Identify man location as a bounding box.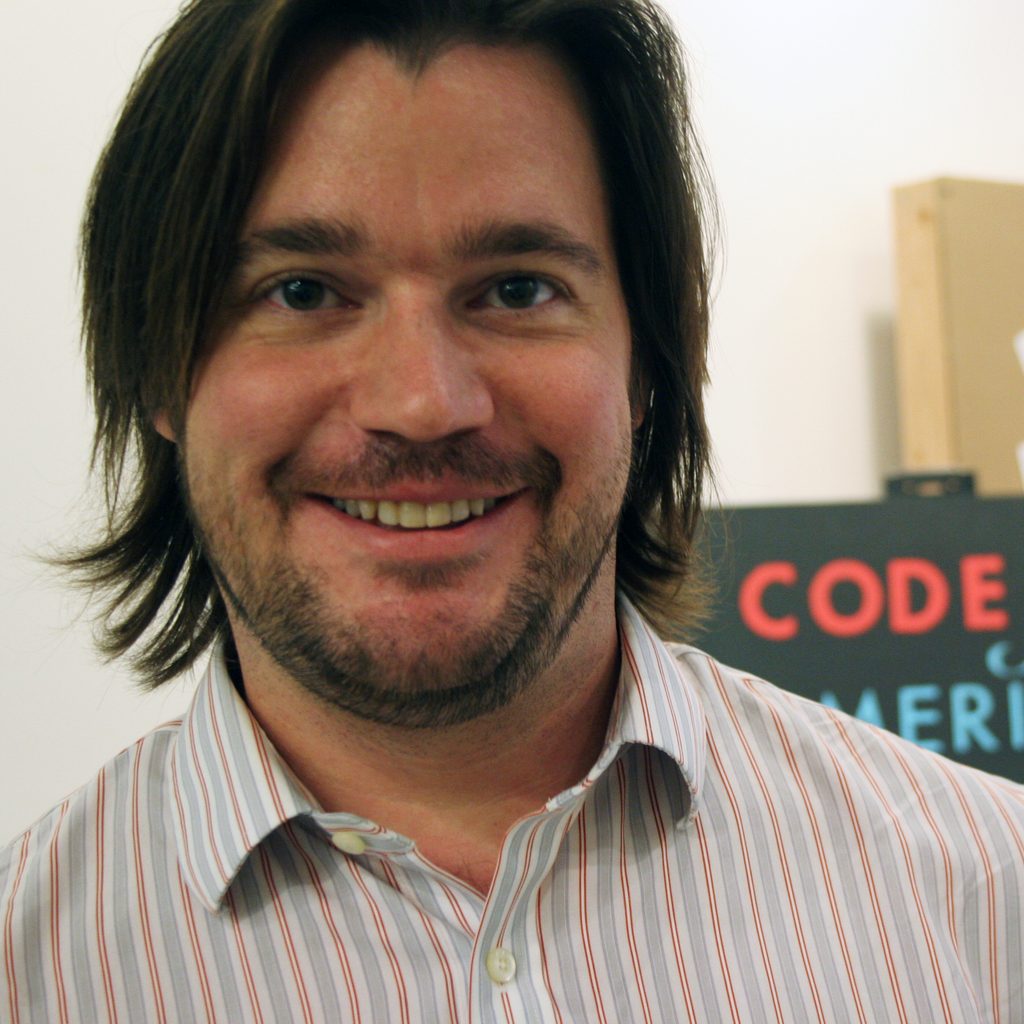
left=0, top=0, right=1023, bottom=1023.
